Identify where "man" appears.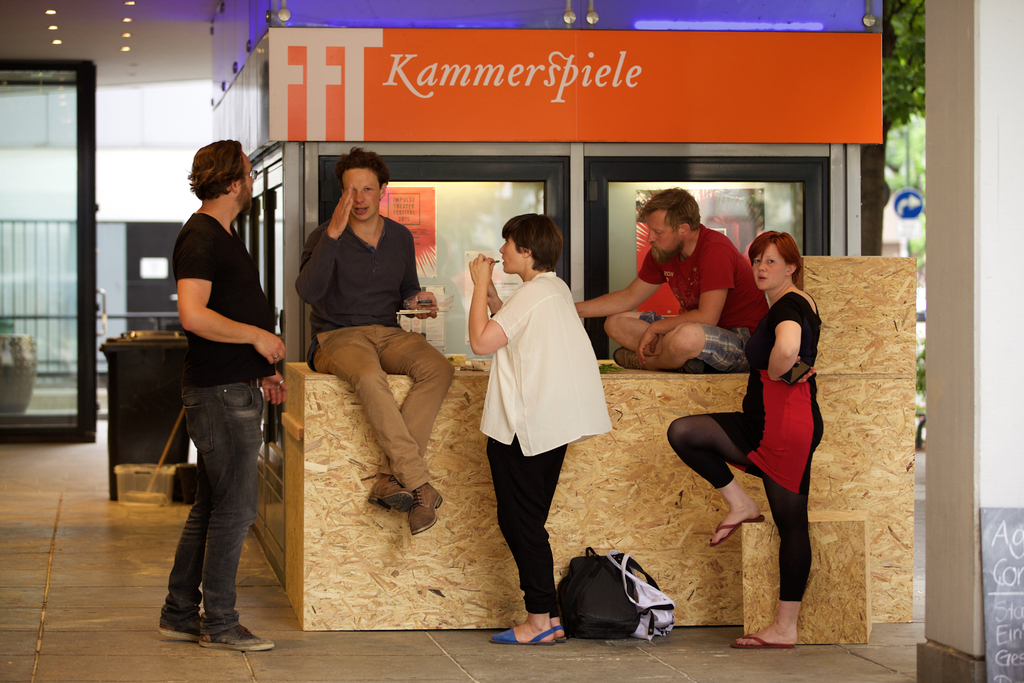
Appears at (left=296, top=145, right=459, bottom=532).
